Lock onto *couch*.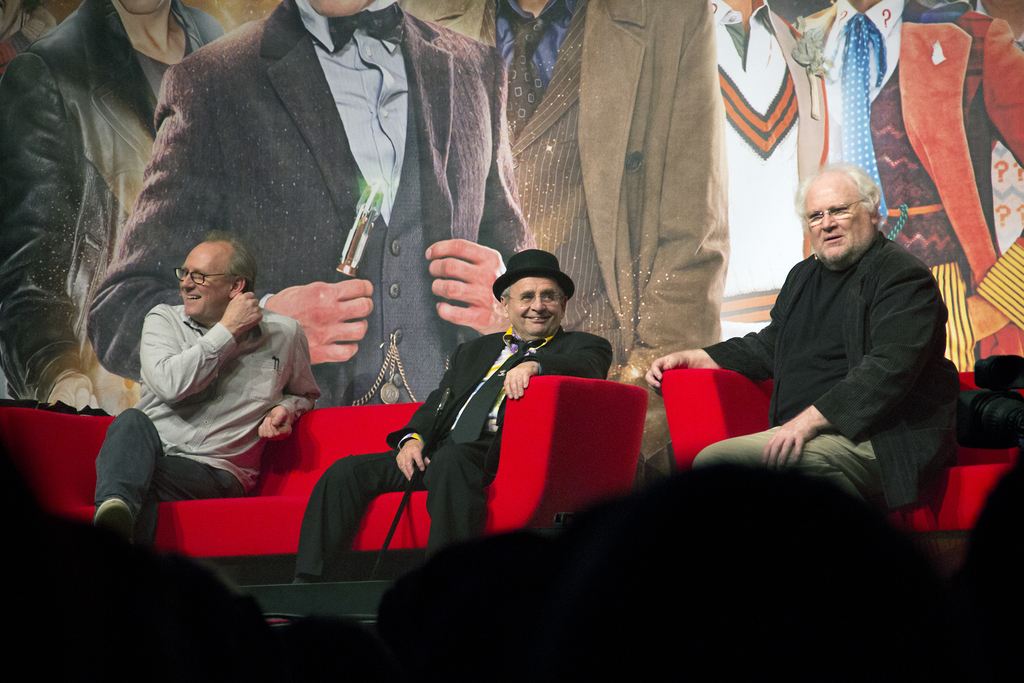
Locked: select_region(0, 392, 648, 580).
